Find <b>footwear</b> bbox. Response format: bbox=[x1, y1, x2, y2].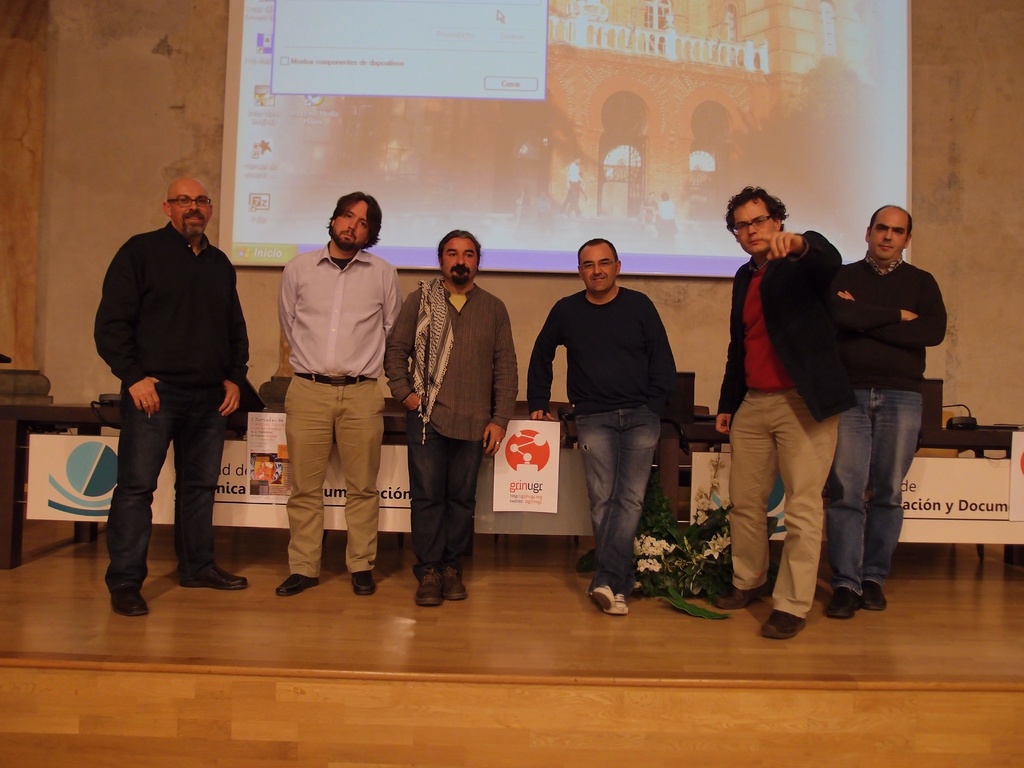
bbox=[444, 565, 468, 597].
